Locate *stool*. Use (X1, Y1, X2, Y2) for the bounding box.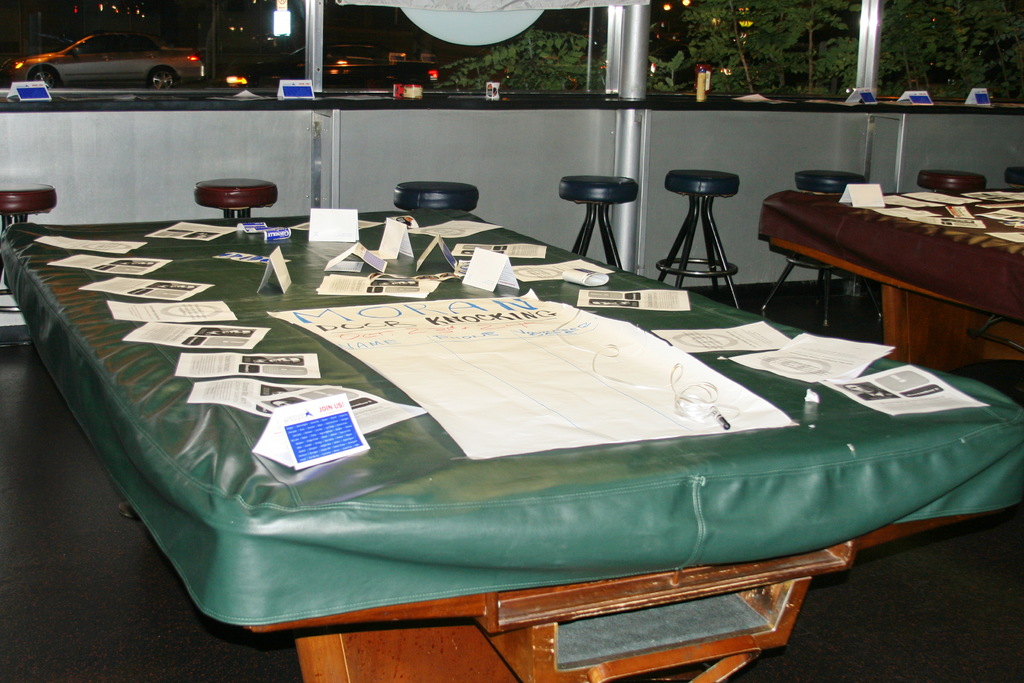
(191, 177, 279, 223).
